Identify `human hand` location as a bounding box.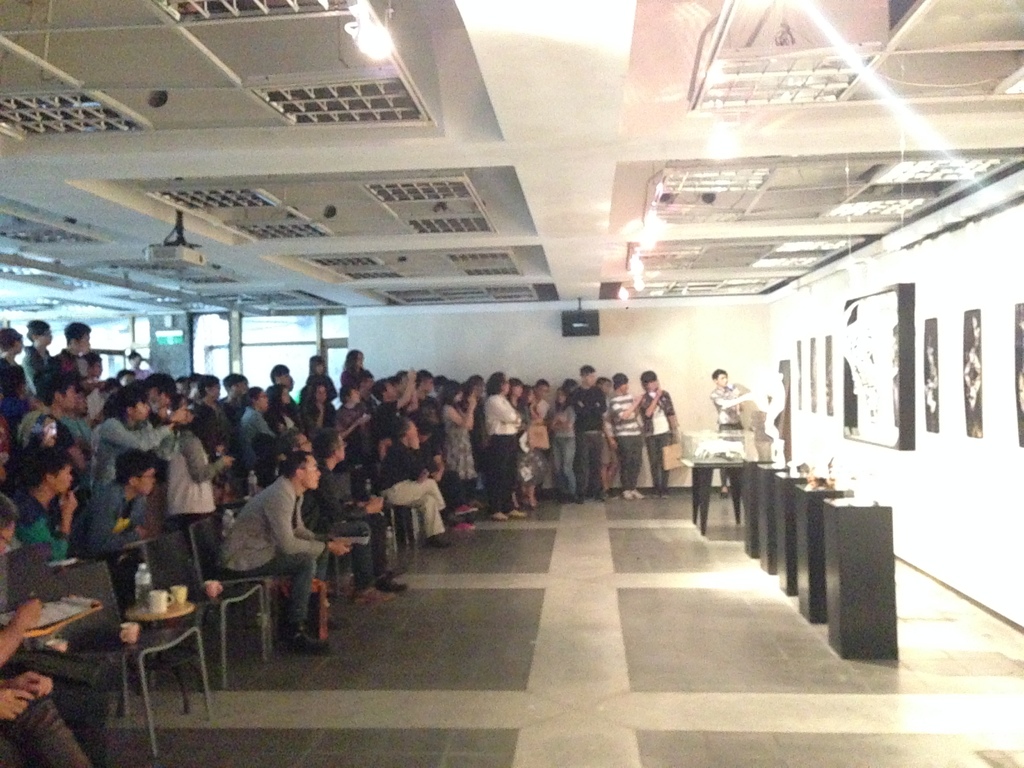
box(332, 540, 354, 559).
